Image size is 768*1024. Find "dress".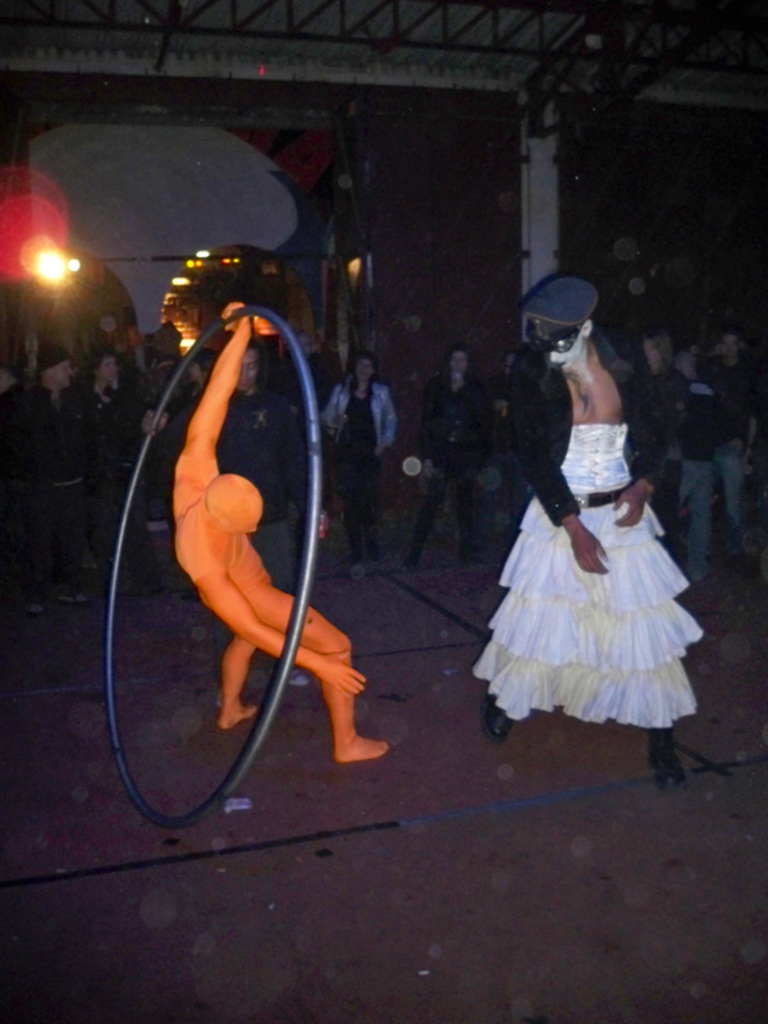
bbox=(474, 419, 705, 736).
